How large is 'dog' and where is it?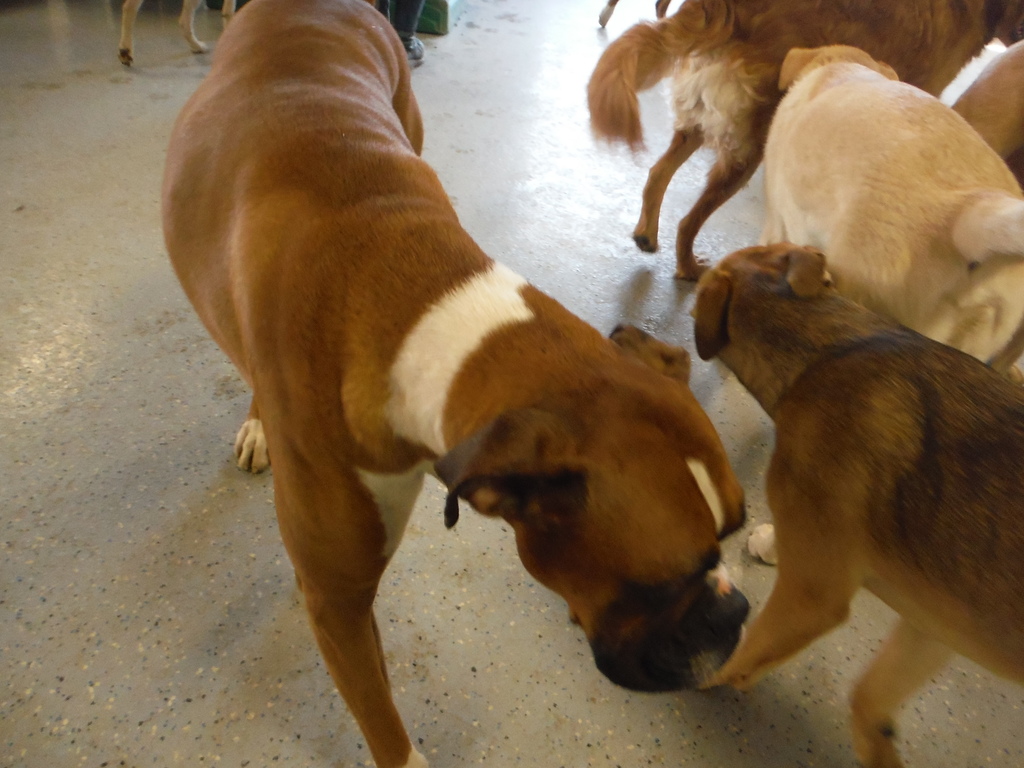
Bounding box: x1=746, y1=43, x2=1023, y2=566.
